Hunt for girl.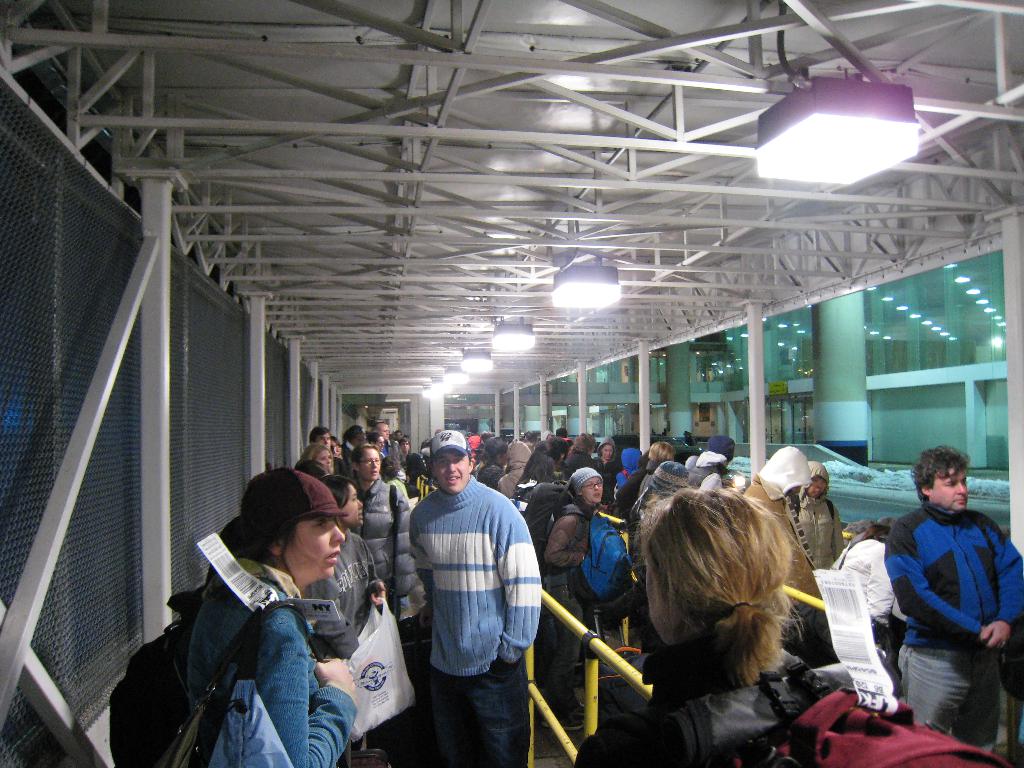
Hunted down at box(305, 474, 386, 639).
